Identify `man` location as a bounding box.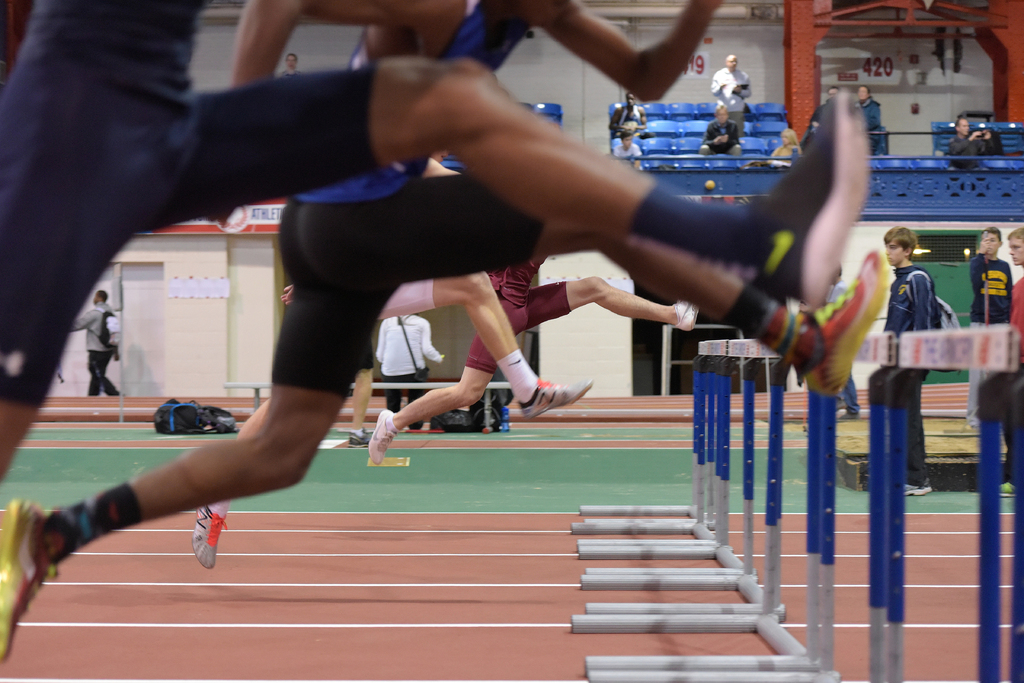
crop(72, 289, 119, 394).
